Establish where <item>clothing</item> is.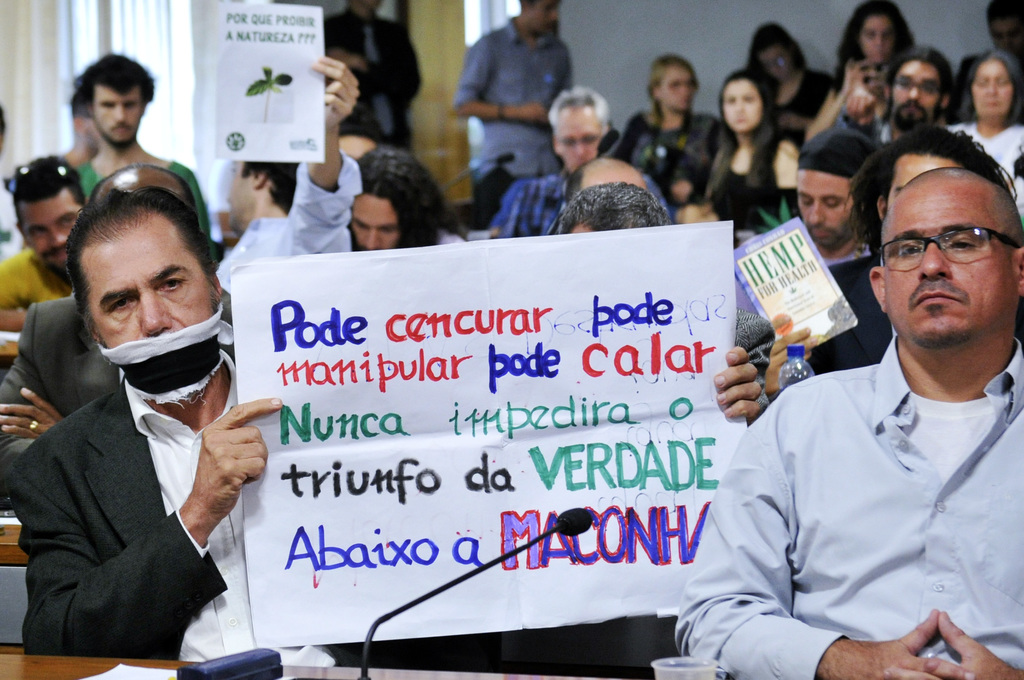
Established at x1=456 y1=18 x2=572 y2=219.
